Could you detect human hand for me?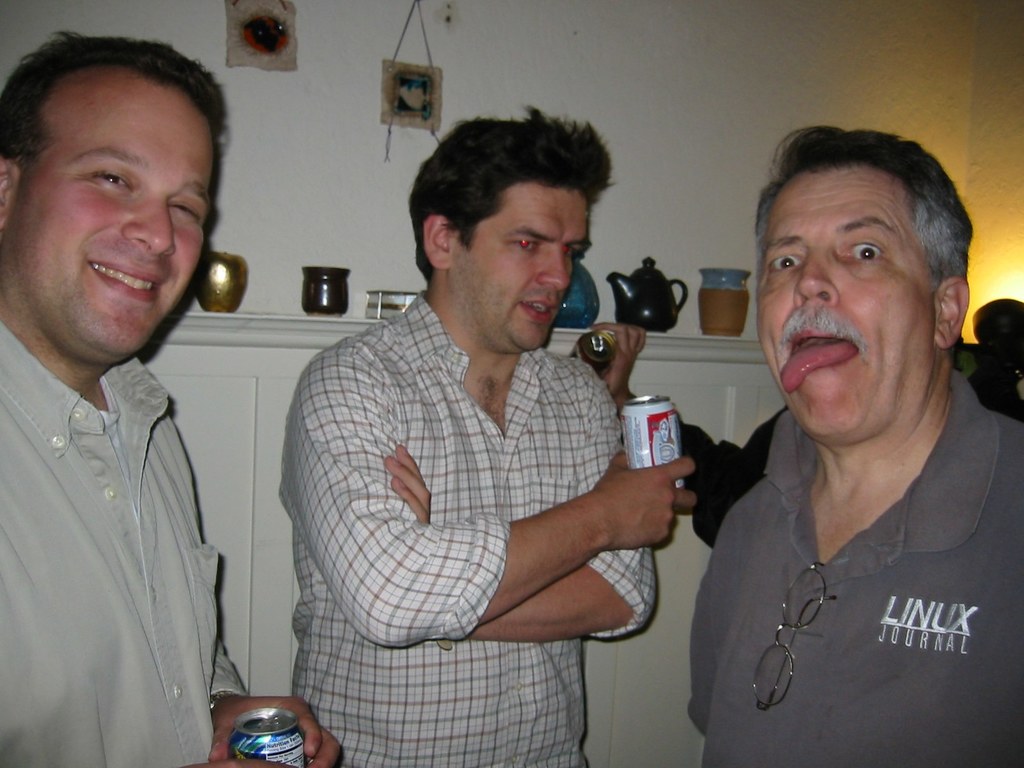
Detection result: <region>384, 441, 432, 524</region>.
